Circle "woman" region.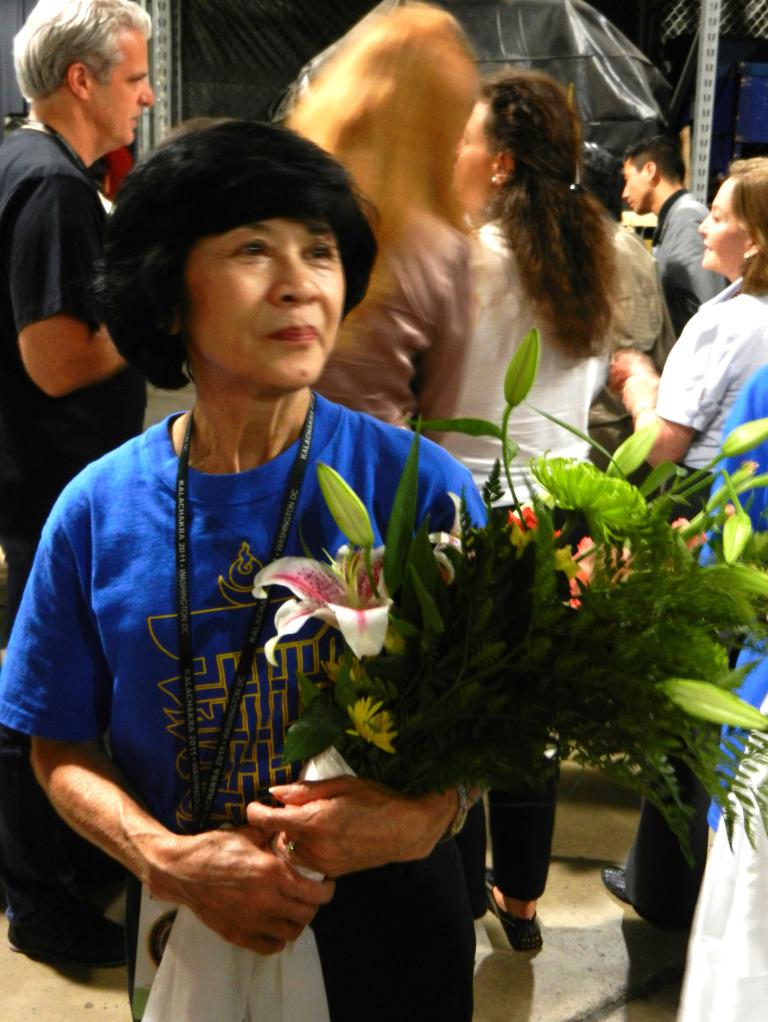
Region: [637,158,766,982].
